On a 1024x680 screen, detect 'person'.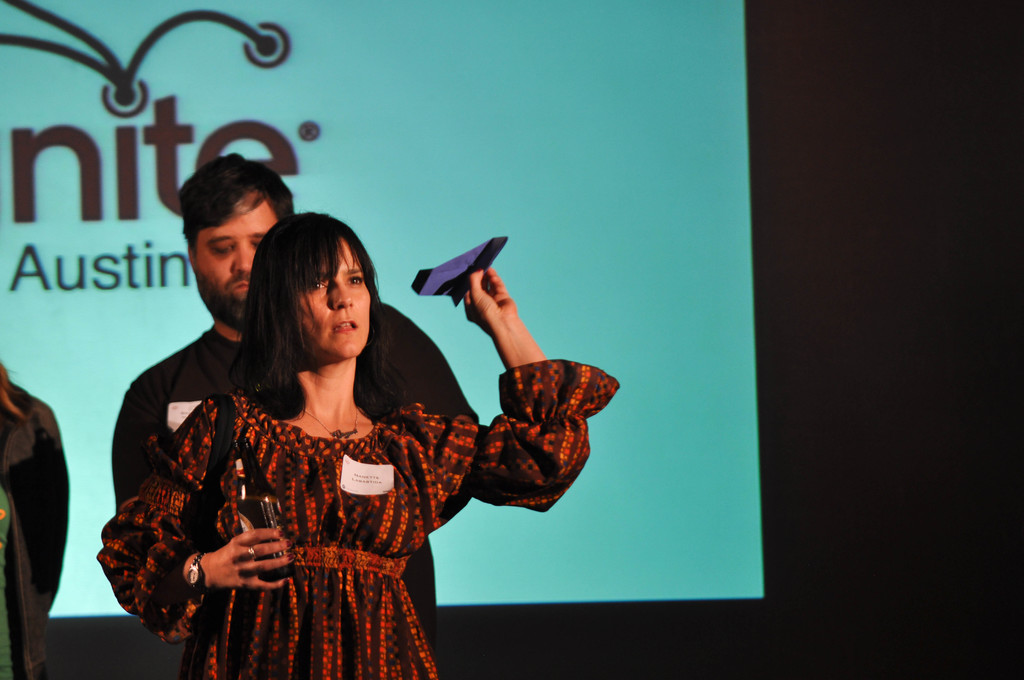
box(110, 150, 483, 674).
